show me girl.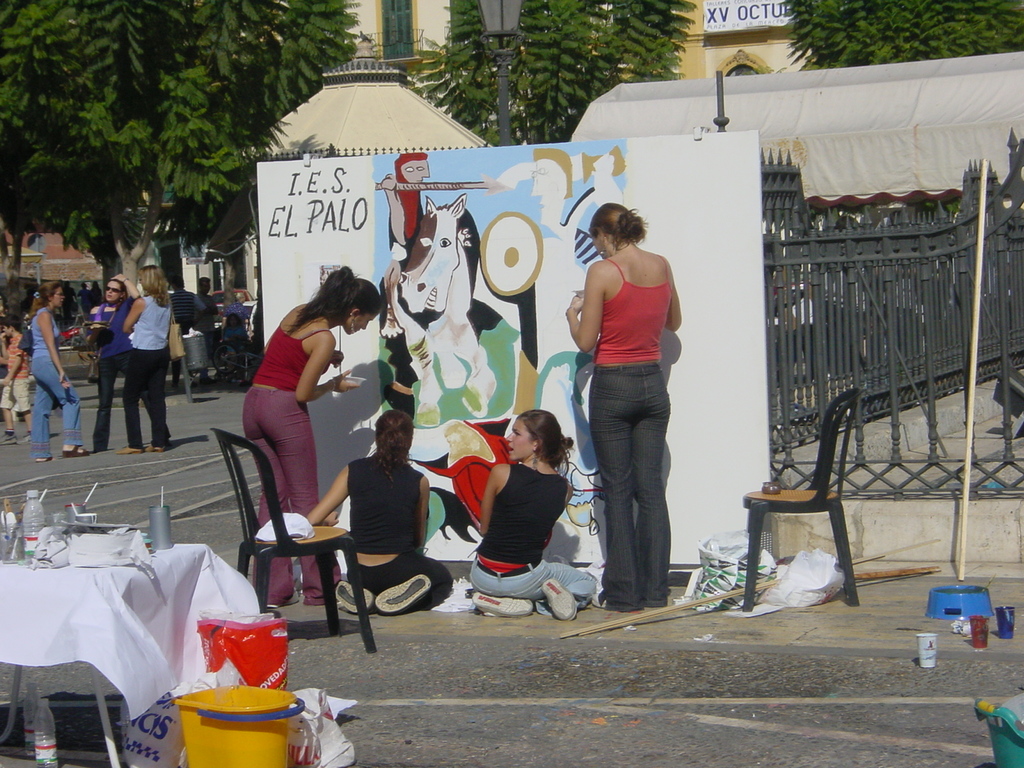
girl is here: {"x1": 116, "y1": 266, "x2": 175, "y2": 452}.
